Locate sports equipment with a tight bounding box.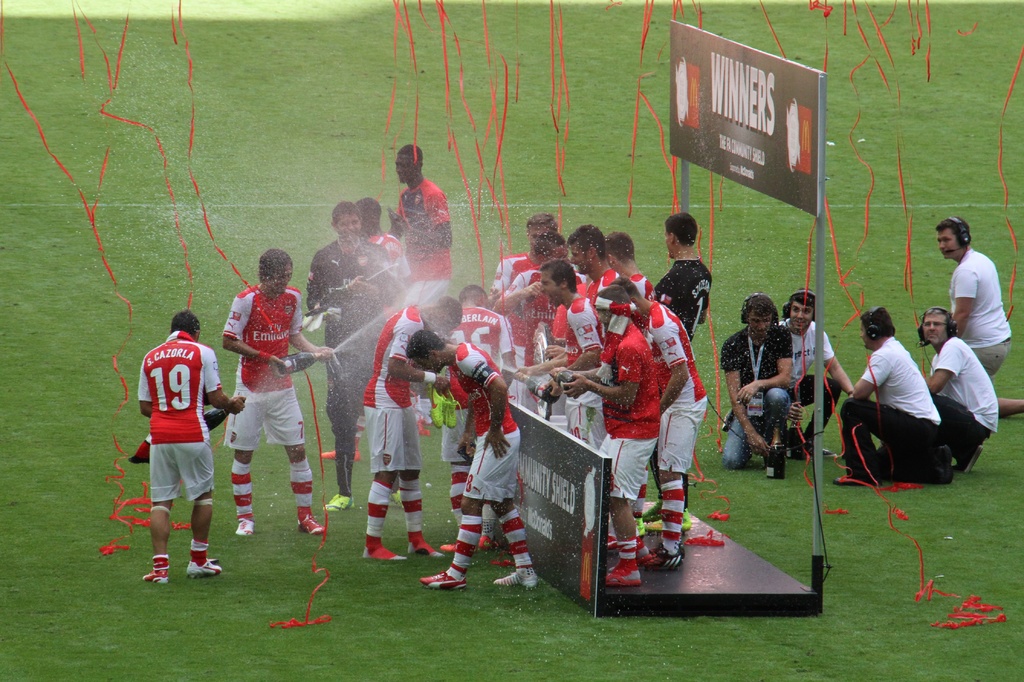
bbox=(419, 568, 468, 591).
